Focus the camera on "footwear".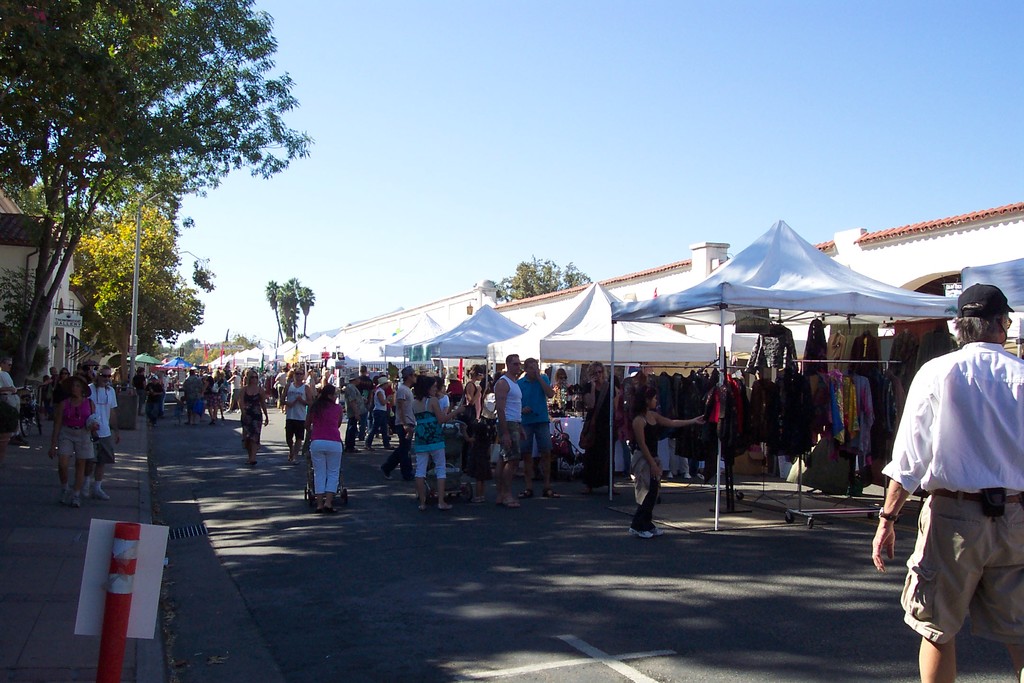
Focus region: locate(59, 496, 68, 505).
